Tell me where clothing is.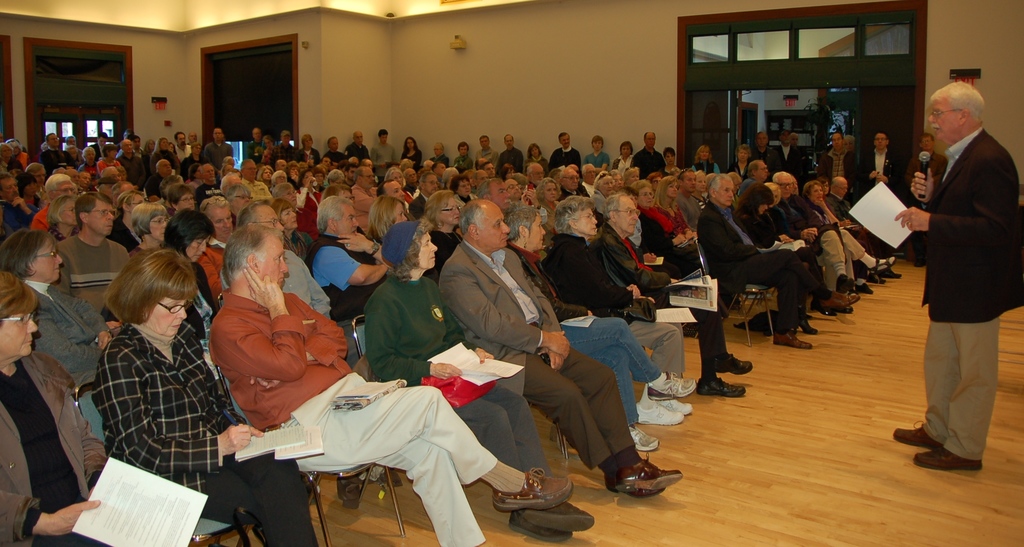
clothing is at locate(191, 180, 221, 211).
